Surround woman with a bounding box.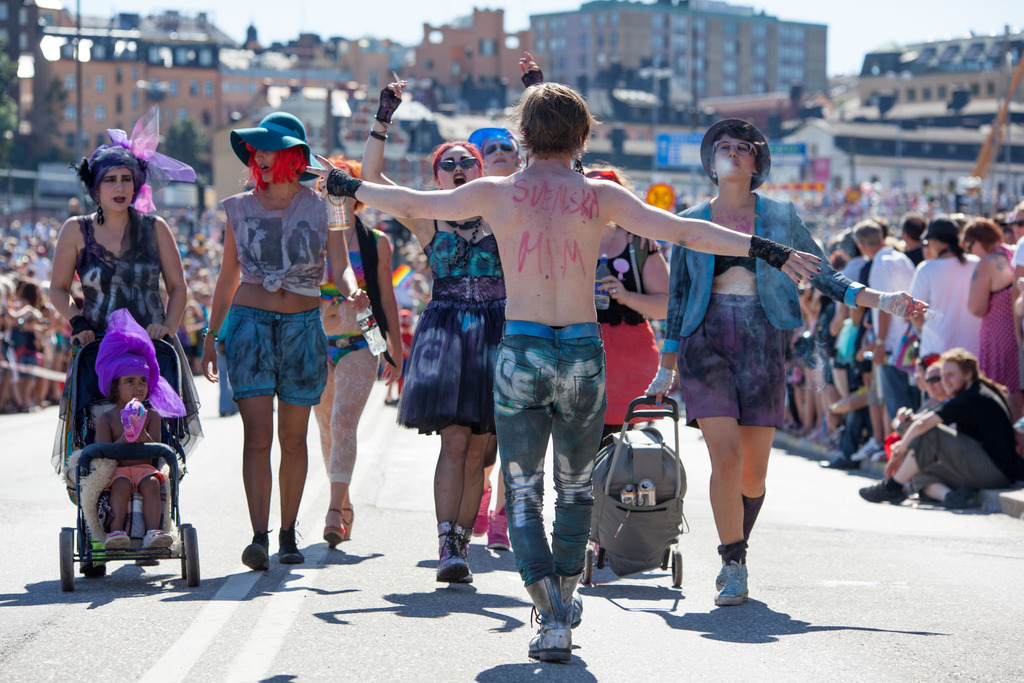
{"x1": 886, "y1": 346, "x2": 942, "y2": 458}.
